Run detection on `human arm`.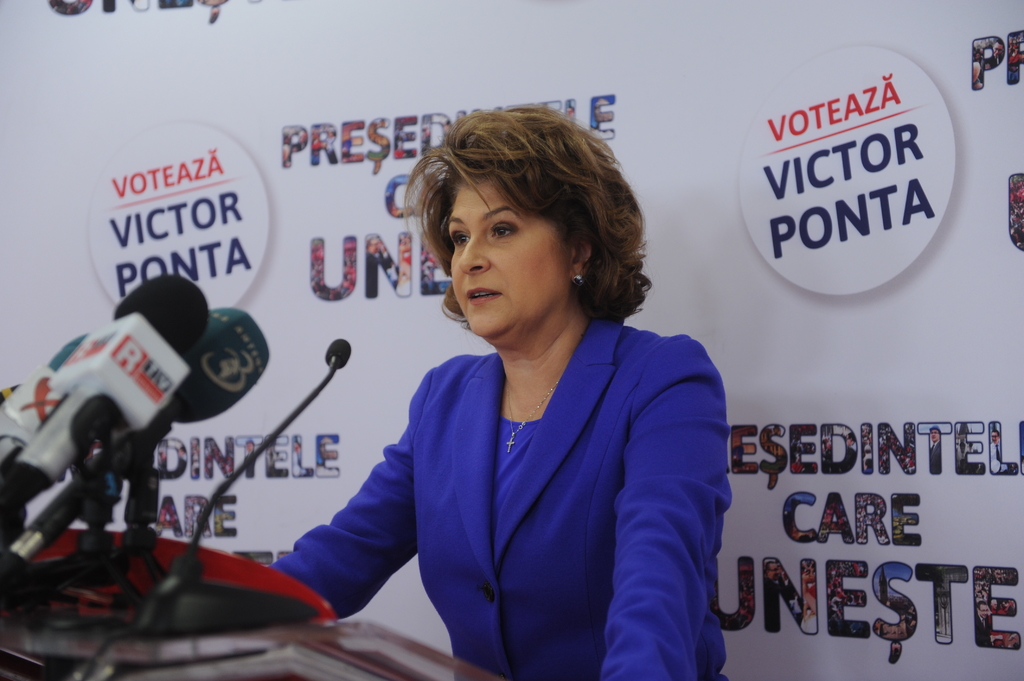
Result: pyautogui.locateOnScreen(244, 445, 411, 621).
